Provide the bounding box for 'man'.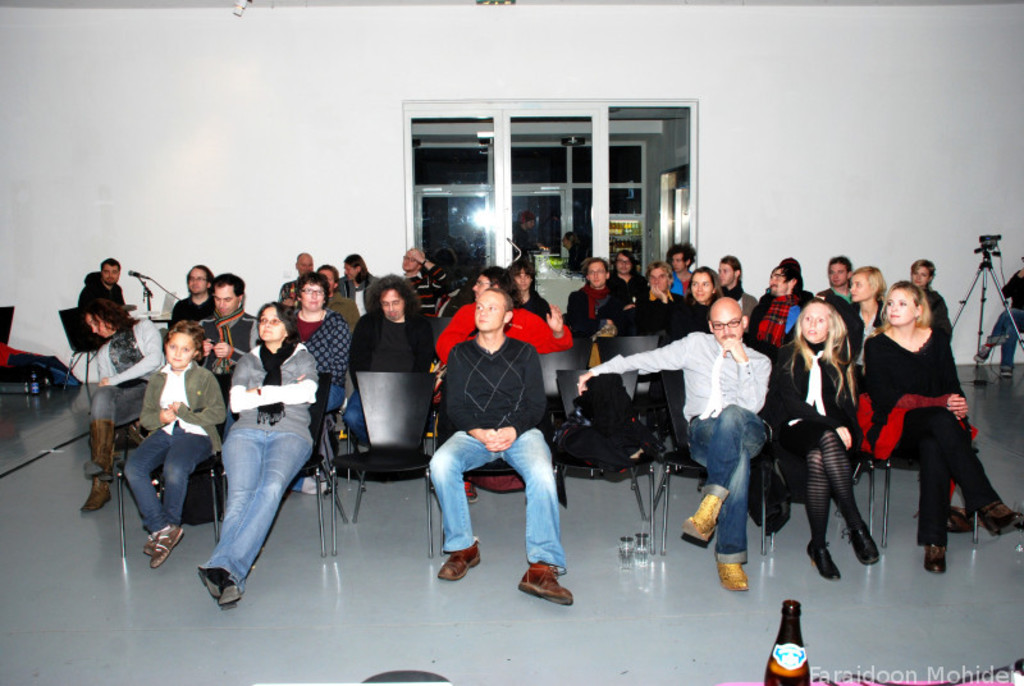
342 252 376 319.
